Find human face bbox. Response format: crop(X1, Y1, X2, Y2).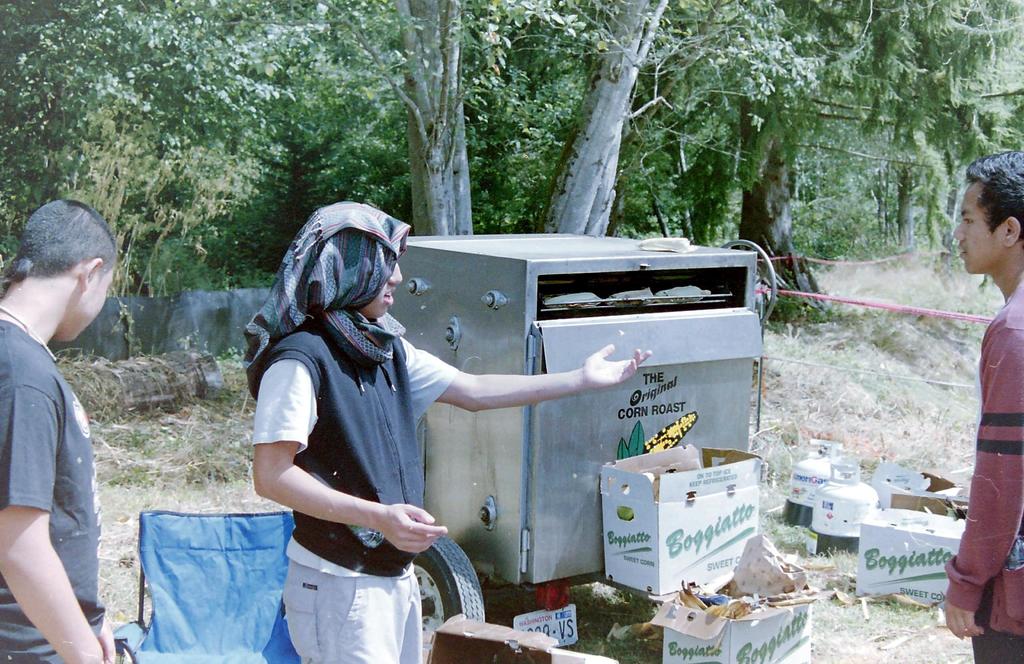
crop(954, 194, 994, 277).
